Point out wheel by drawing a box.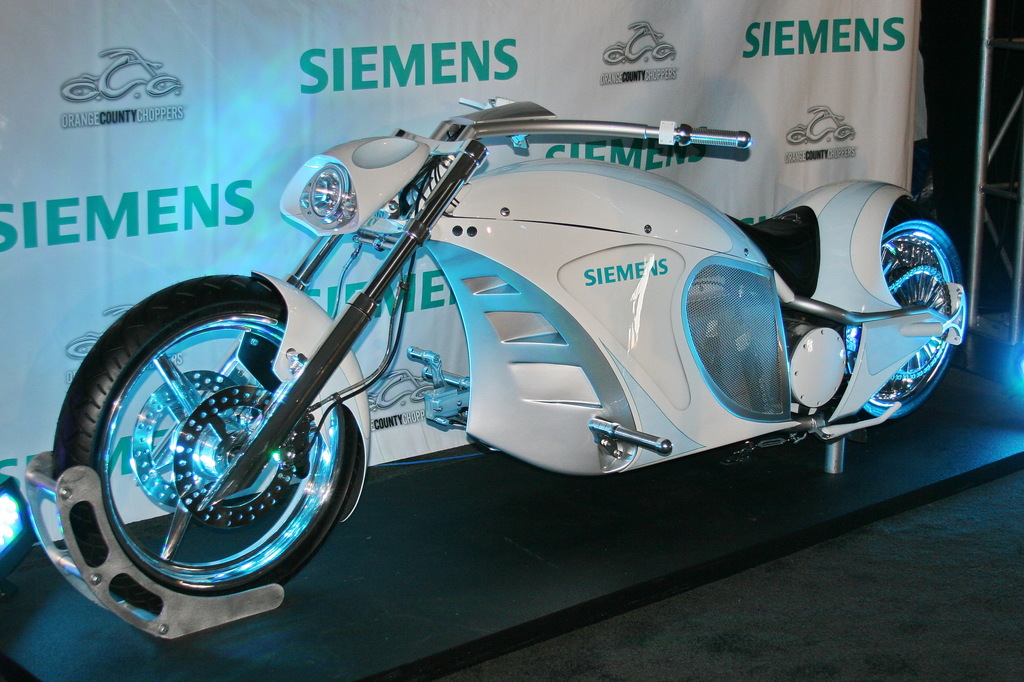
(x1=837, y1=197, x2=962, y2=425).
